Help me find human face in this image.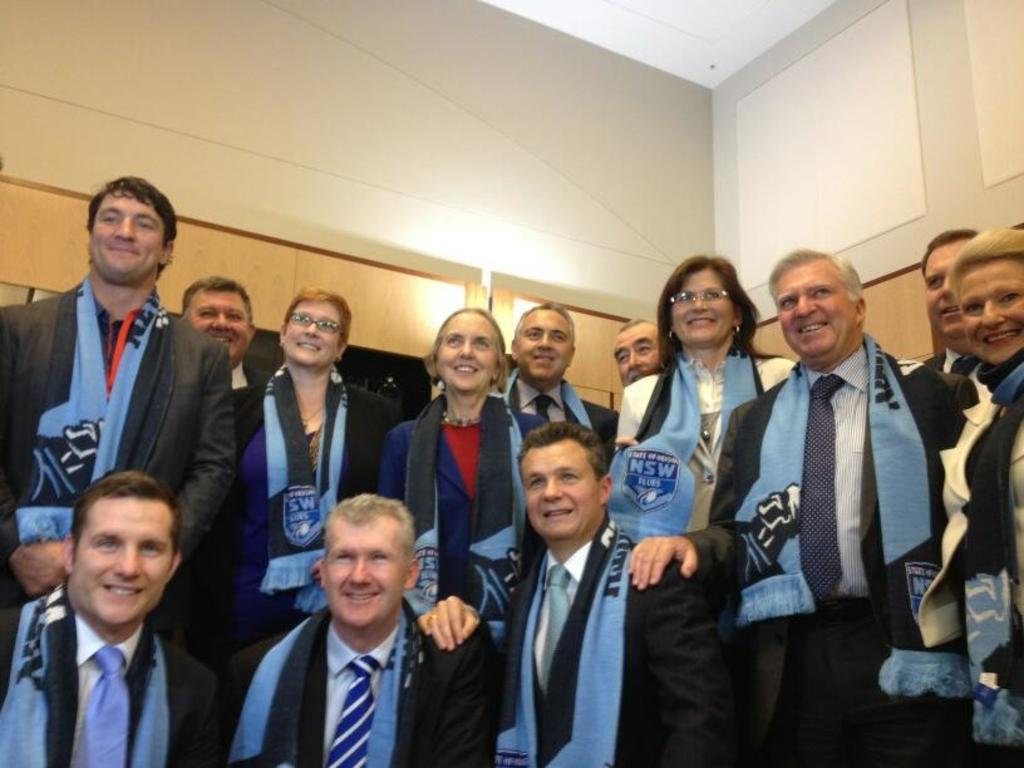
Found it: pyautogui.locateOnScreen(73, 498, 171, 627).
